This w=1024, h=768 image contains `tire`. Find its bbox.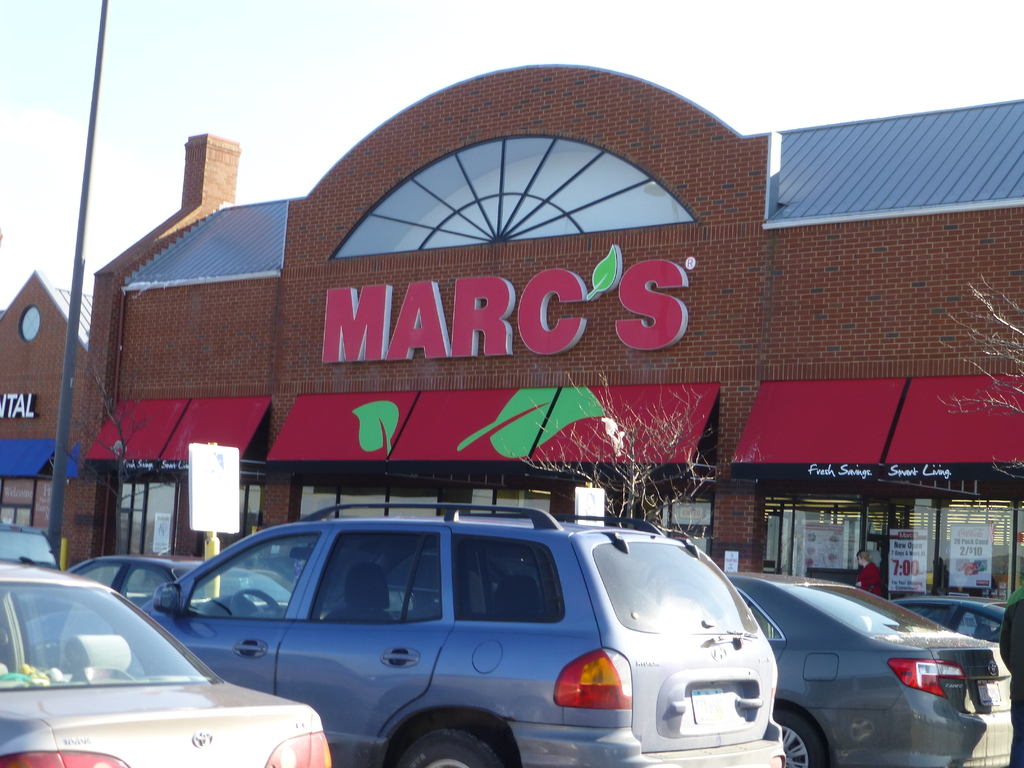
crop(773, 709, 820, 767).
